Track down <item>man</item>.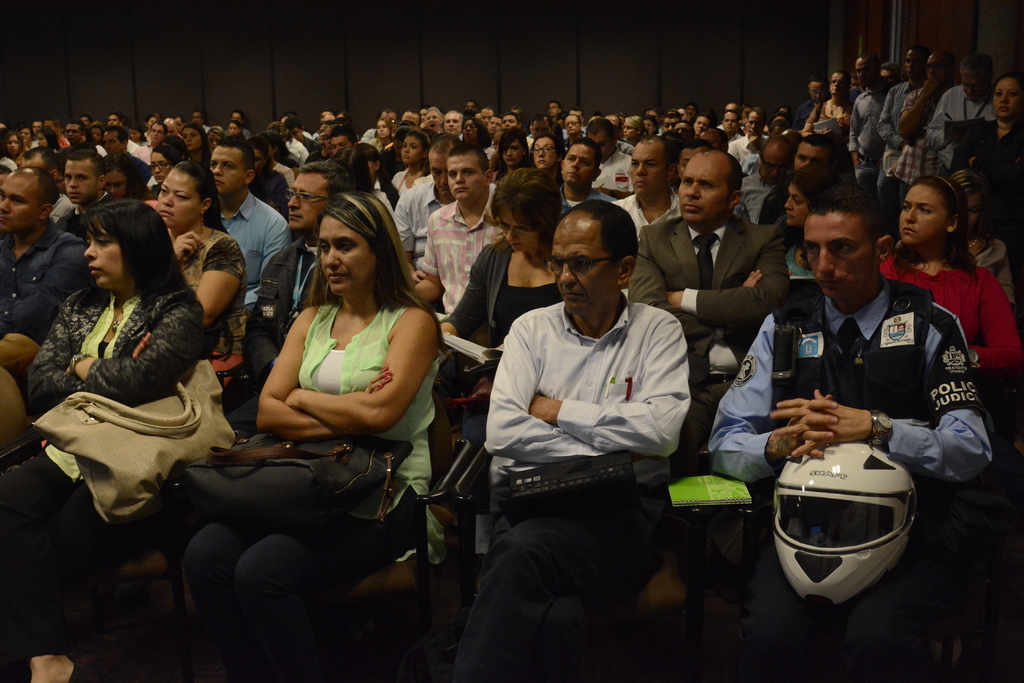
Tracked to 845 67 891 113.
